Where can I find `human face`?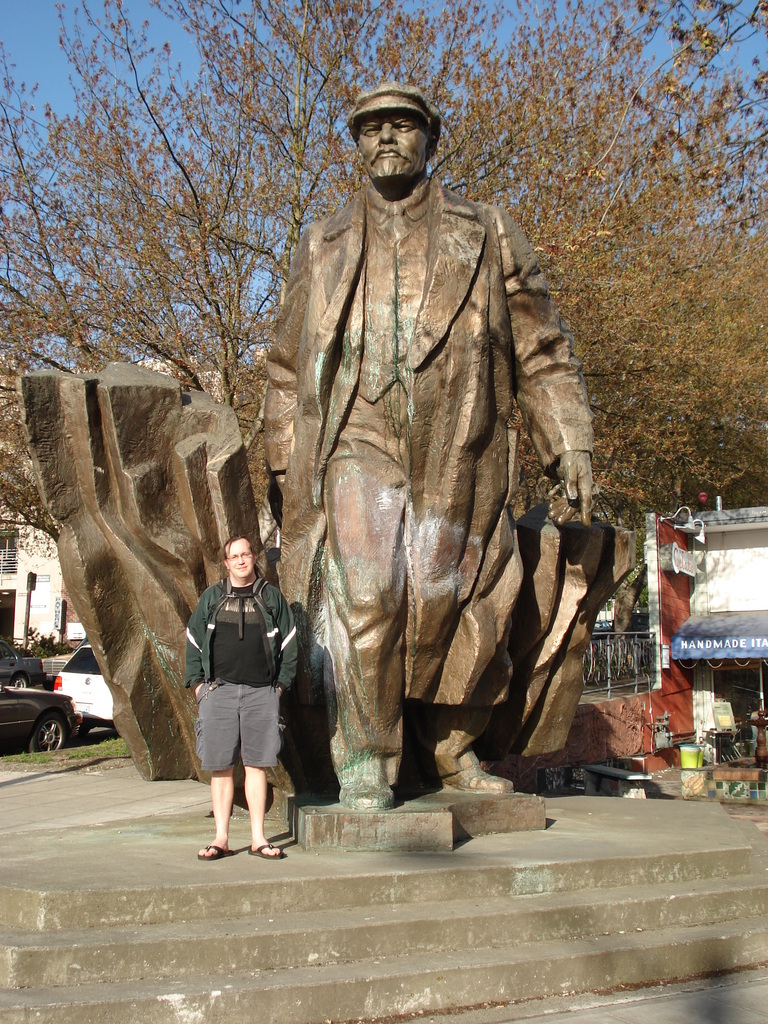
You can find it at select_region(355, 111, 429, 173).
